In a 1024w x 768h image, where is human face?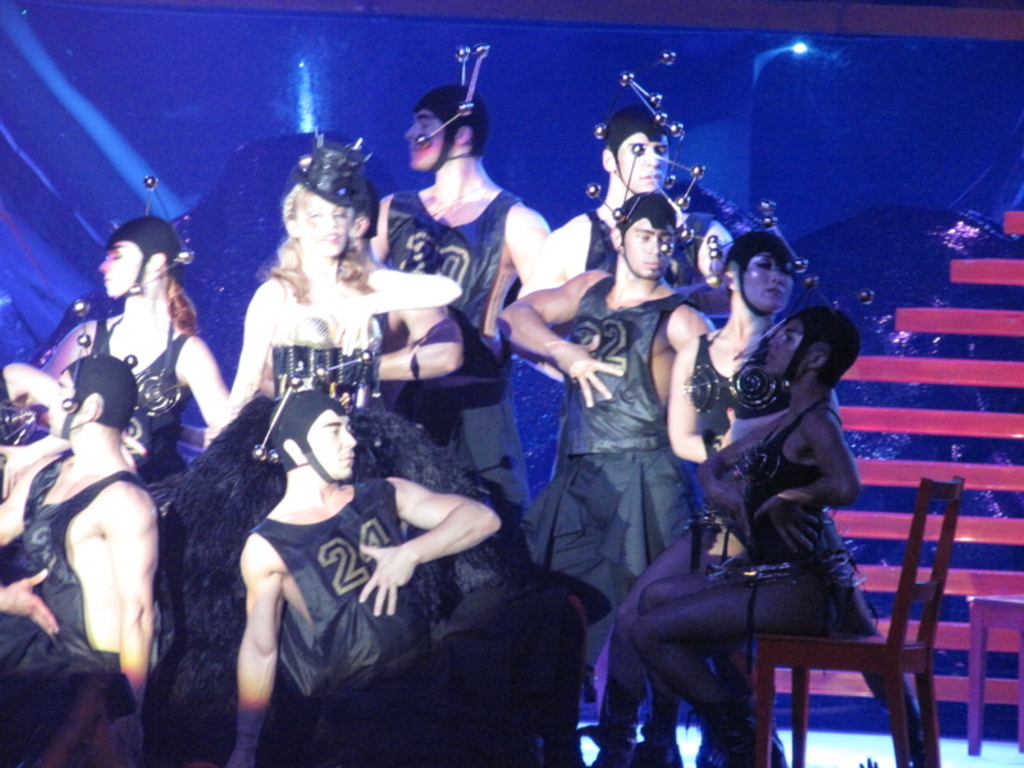
Rect(52, 367, 76, 430).
